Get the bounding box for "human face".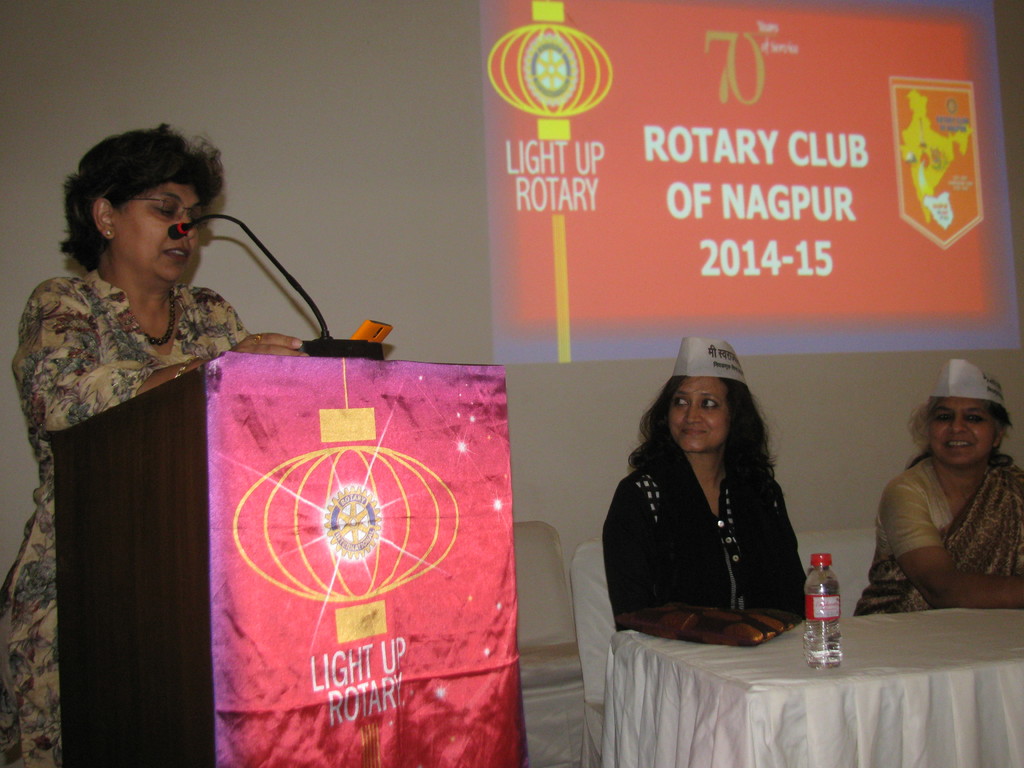
BBox(929, 394, 995, 463).
